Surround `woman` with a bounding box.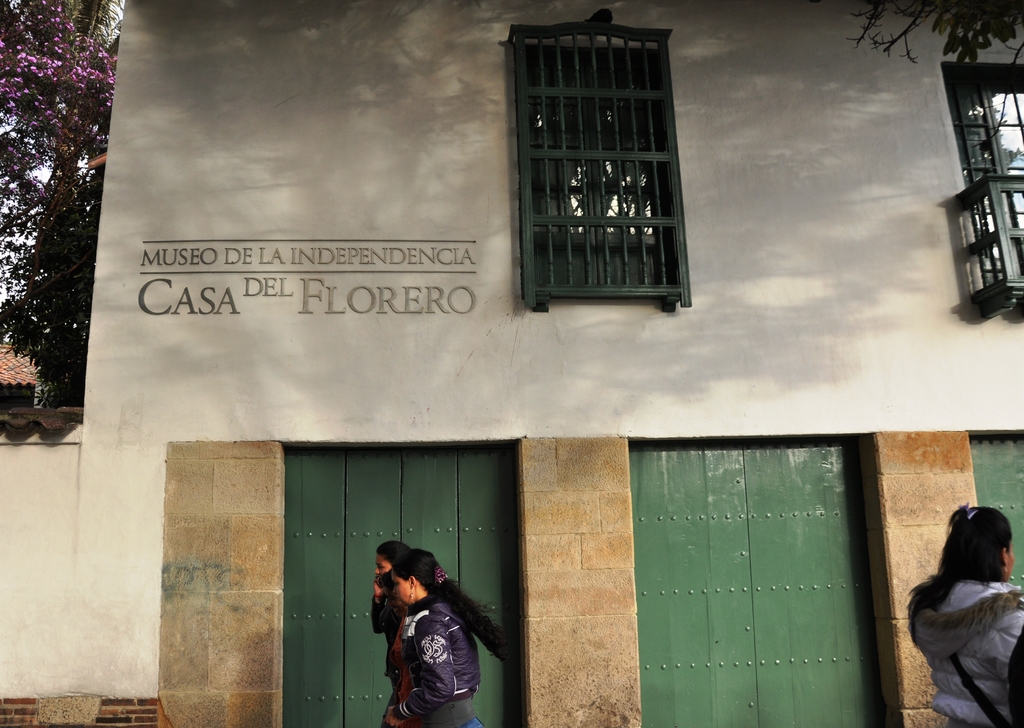
372,539,518,726.
